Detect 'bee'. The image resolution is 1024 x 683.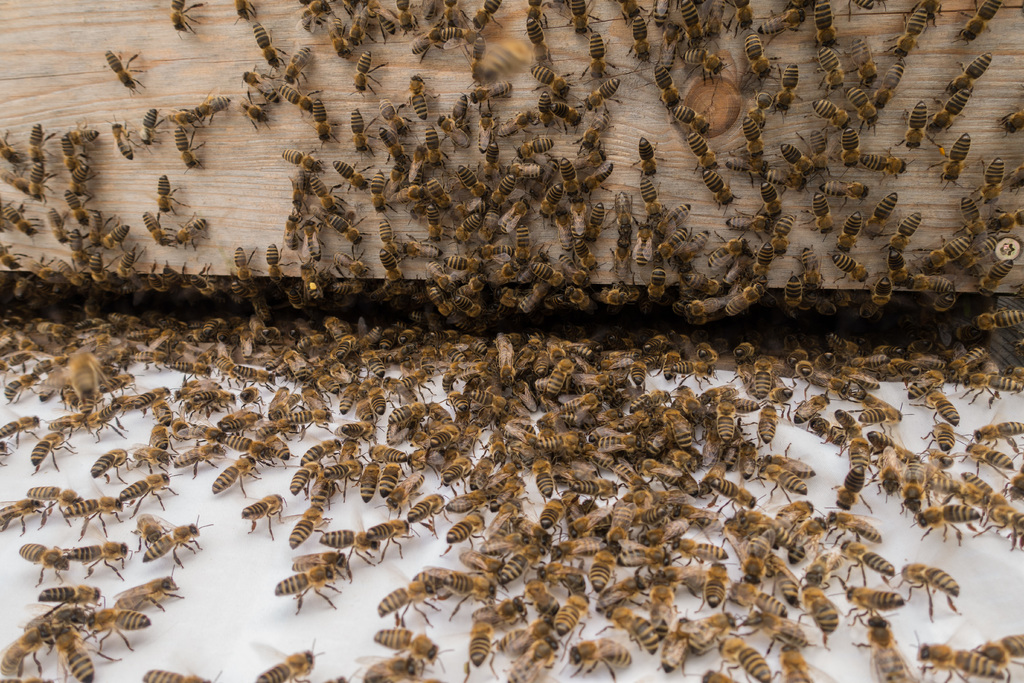
[651,63,683,110].
